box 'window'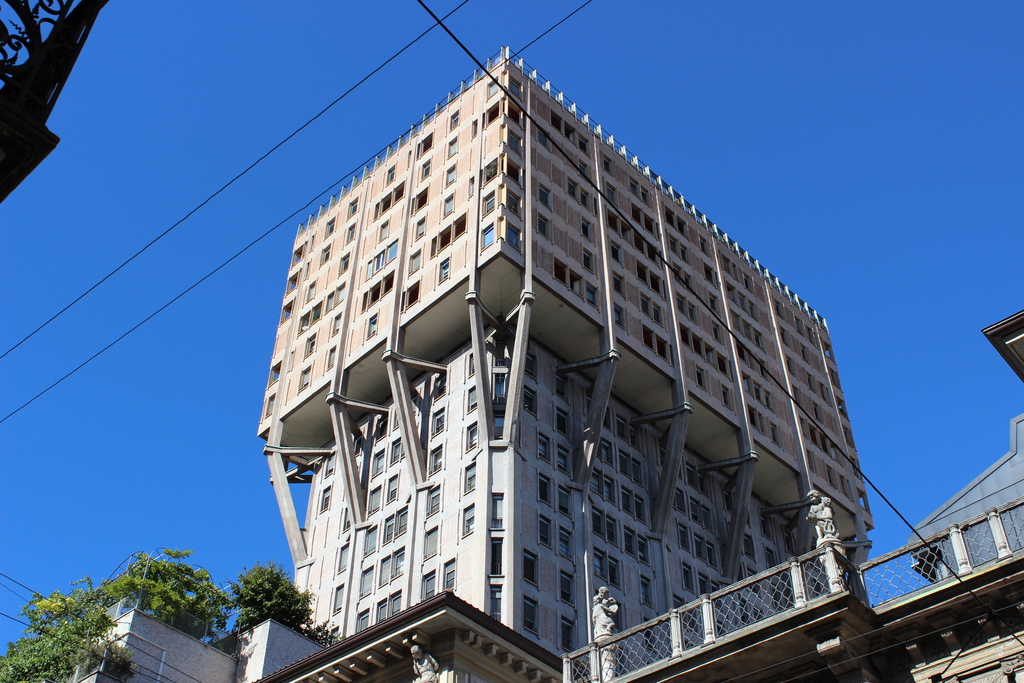
<region>412, 216, 428, 245</region>
